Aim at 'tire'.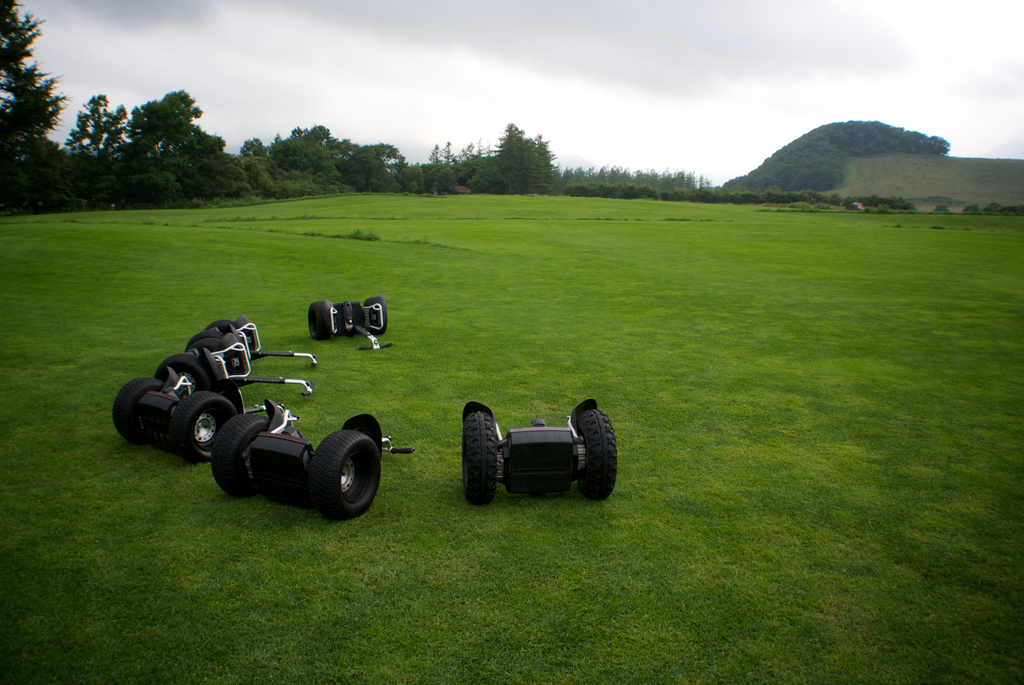
Aimed at {"left": 565, "top": 399, "right": 616, "bottom": 512}.
